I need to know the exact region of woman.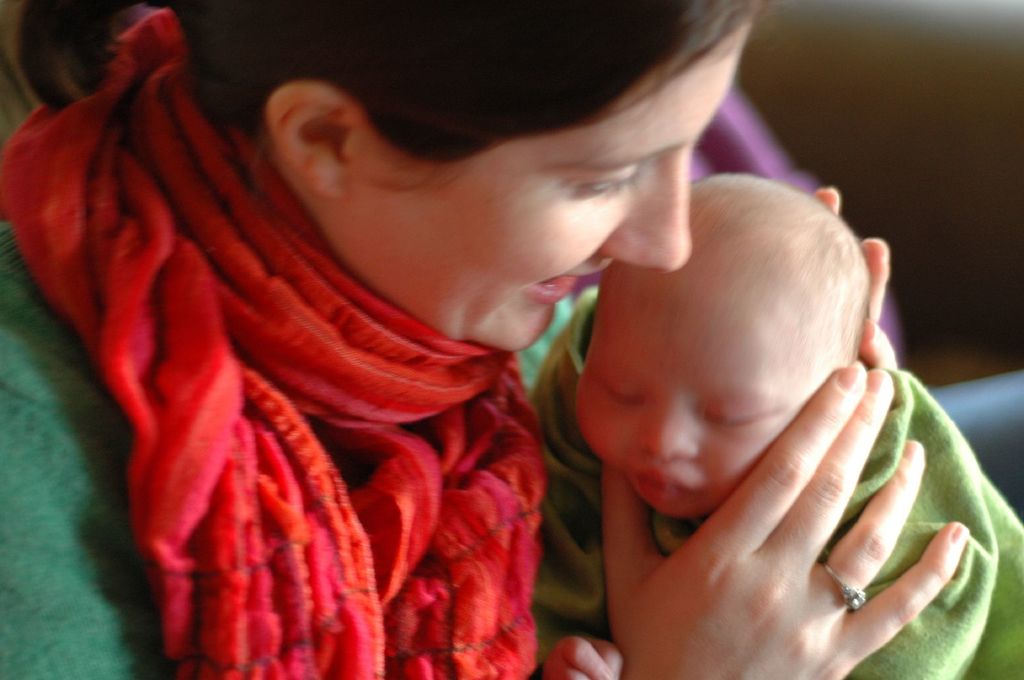
Region: select_region(26, 29, 844, 672).
